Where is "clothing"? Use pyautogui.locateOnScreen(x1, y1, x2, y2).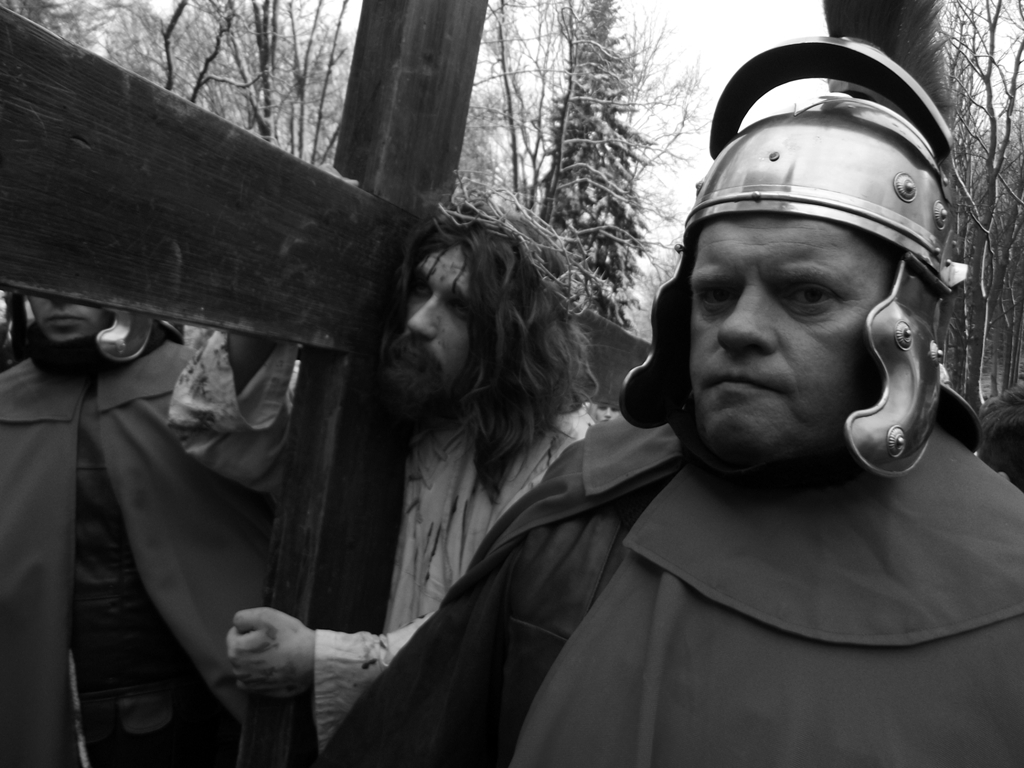
pyautogui.locateOnScreen(0, 337, 269, 767).
